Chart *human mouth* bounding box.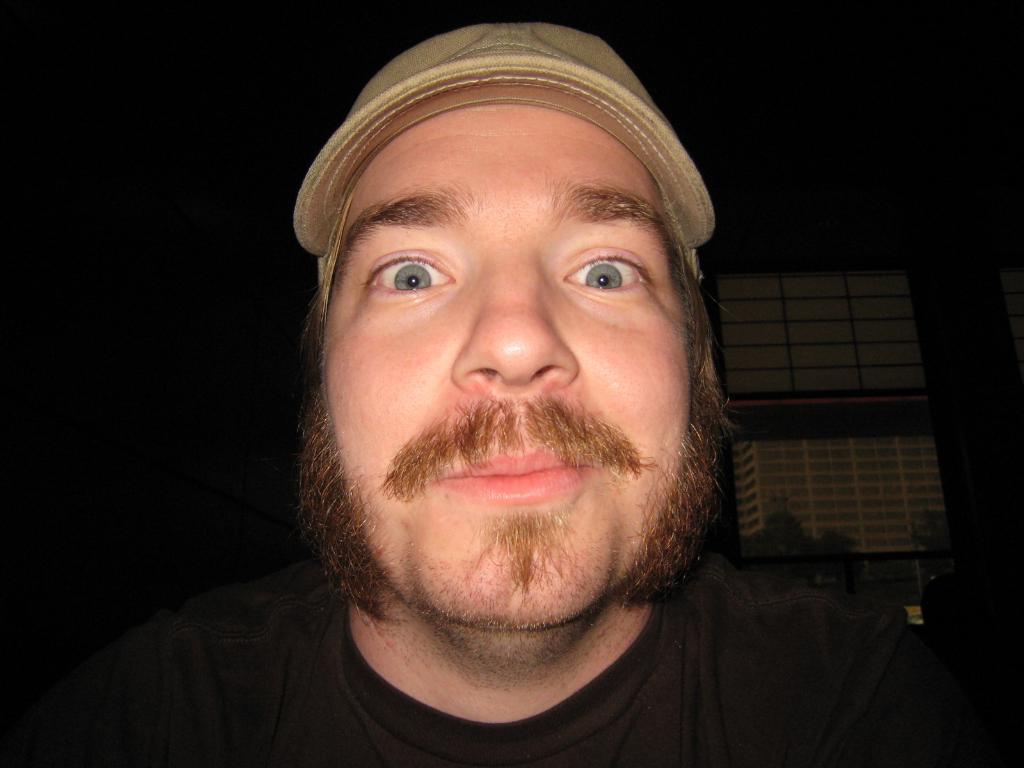
Charted: 434:436:596:516.
